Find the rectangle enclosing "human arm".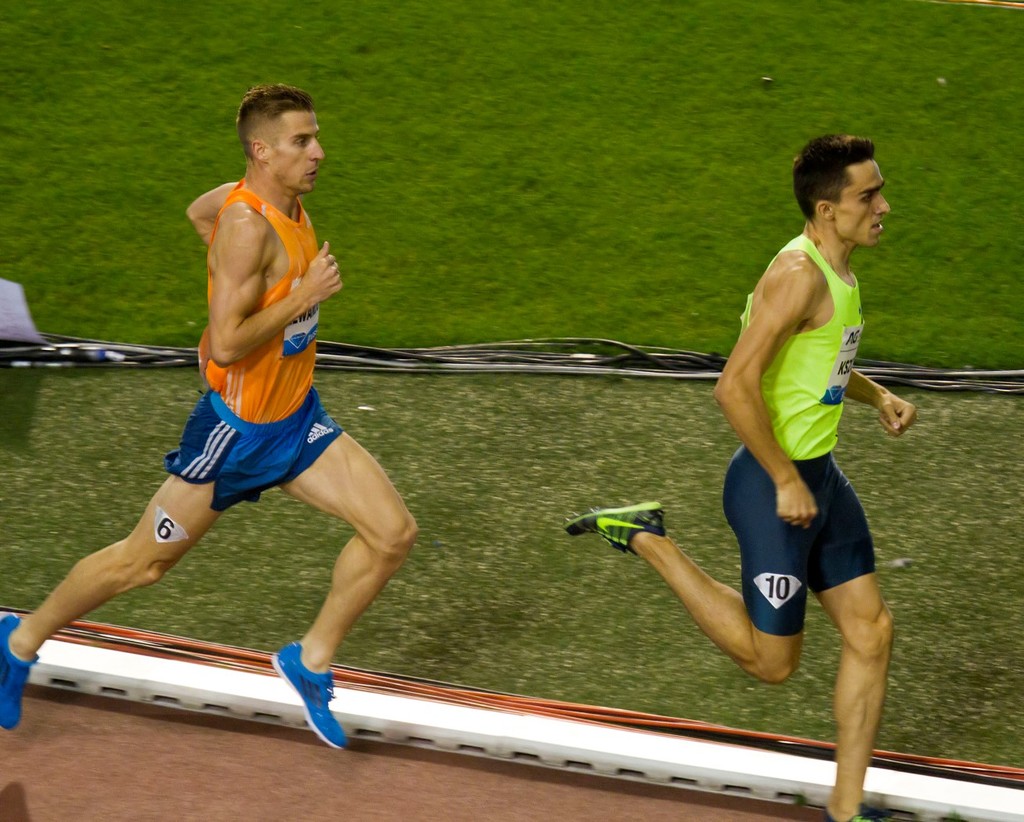
Rect(207, 195, 348, 367).
